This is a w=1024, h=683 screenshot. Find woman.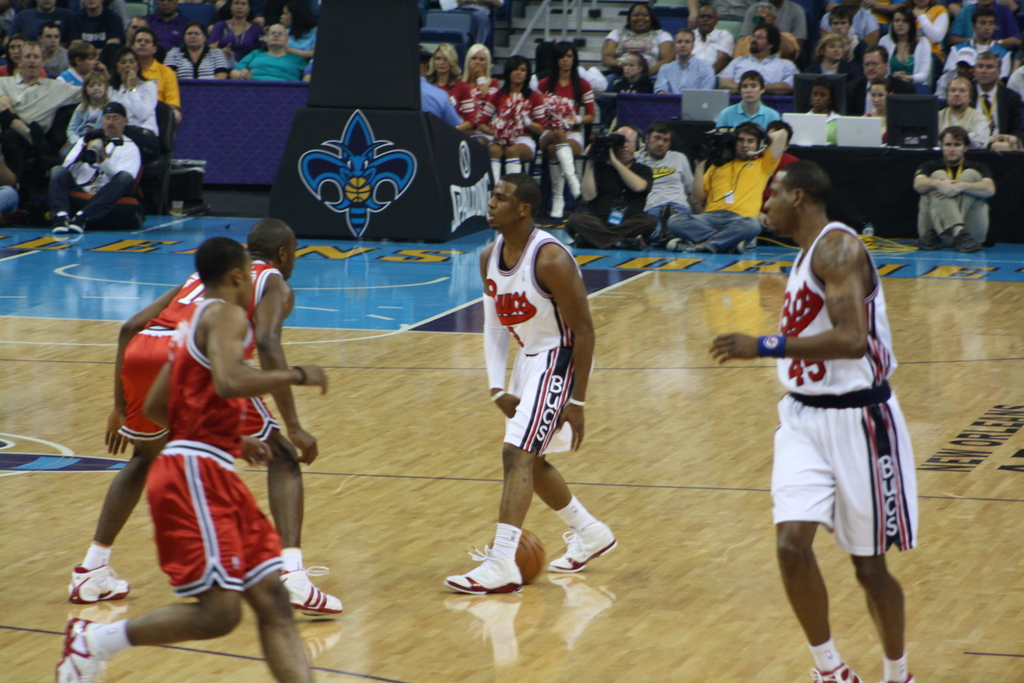
Bounding box: {"x1": 902, "y1": 0, "x2": 948, "y2": 72}.
